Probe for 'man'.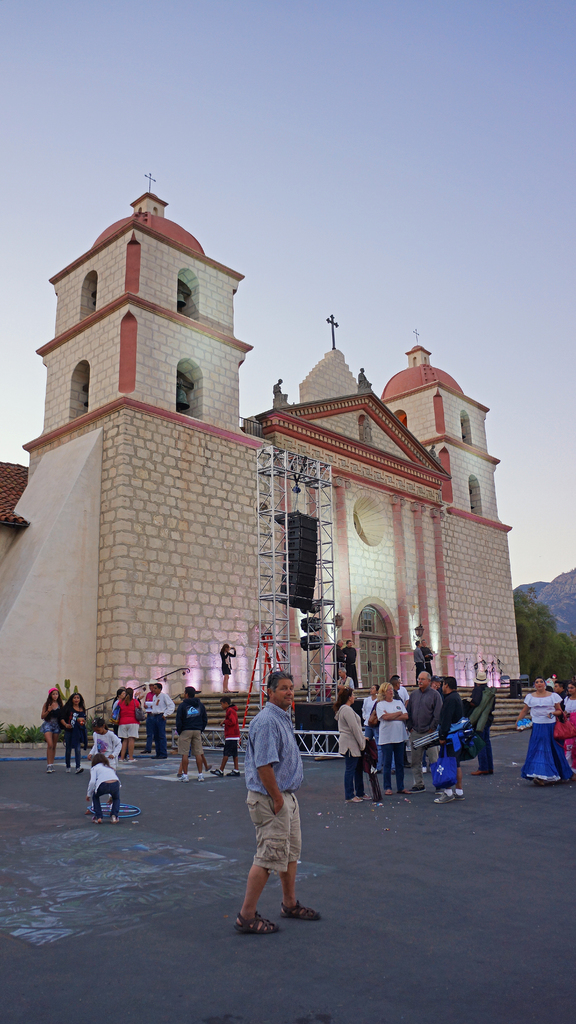
Probe result: 315/670/335/705.
